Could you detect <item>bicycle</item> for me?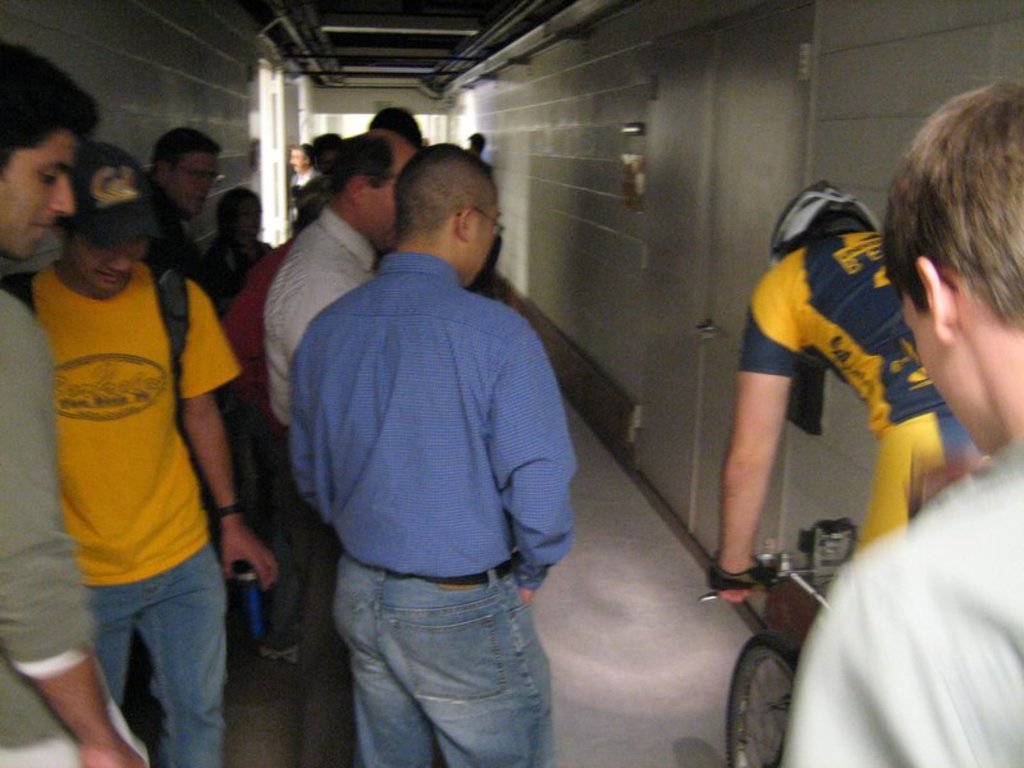
Detection result: bbox=(703, 553, 849, 767).
